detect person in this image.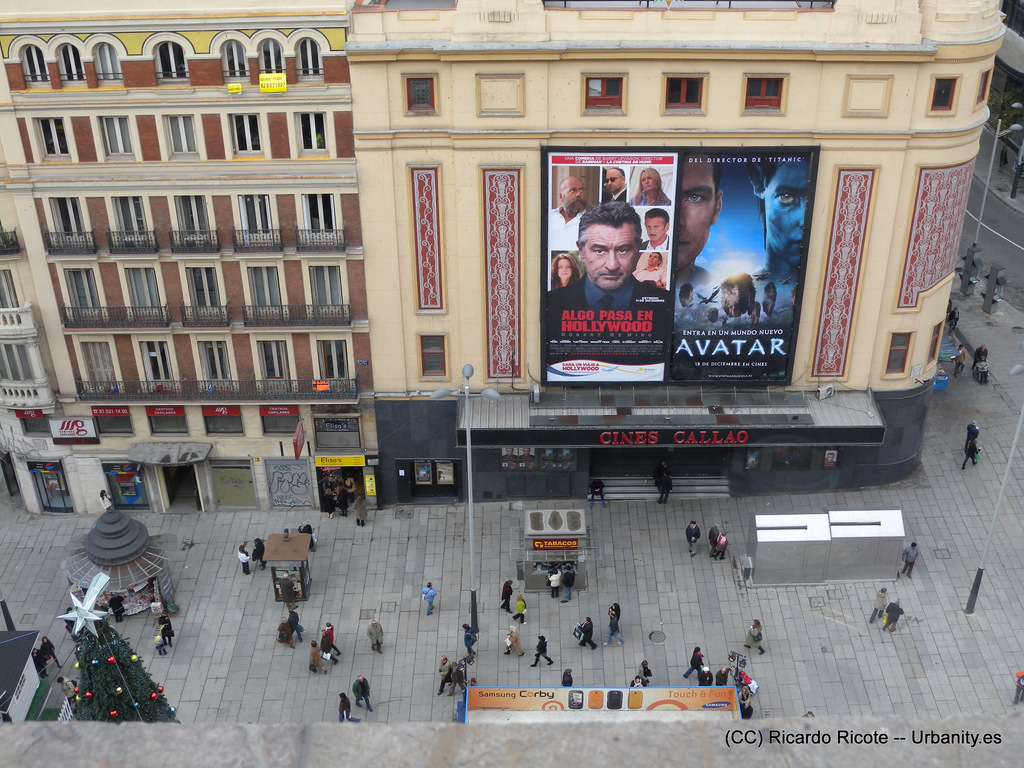
Detection: (588,475,606,508).
